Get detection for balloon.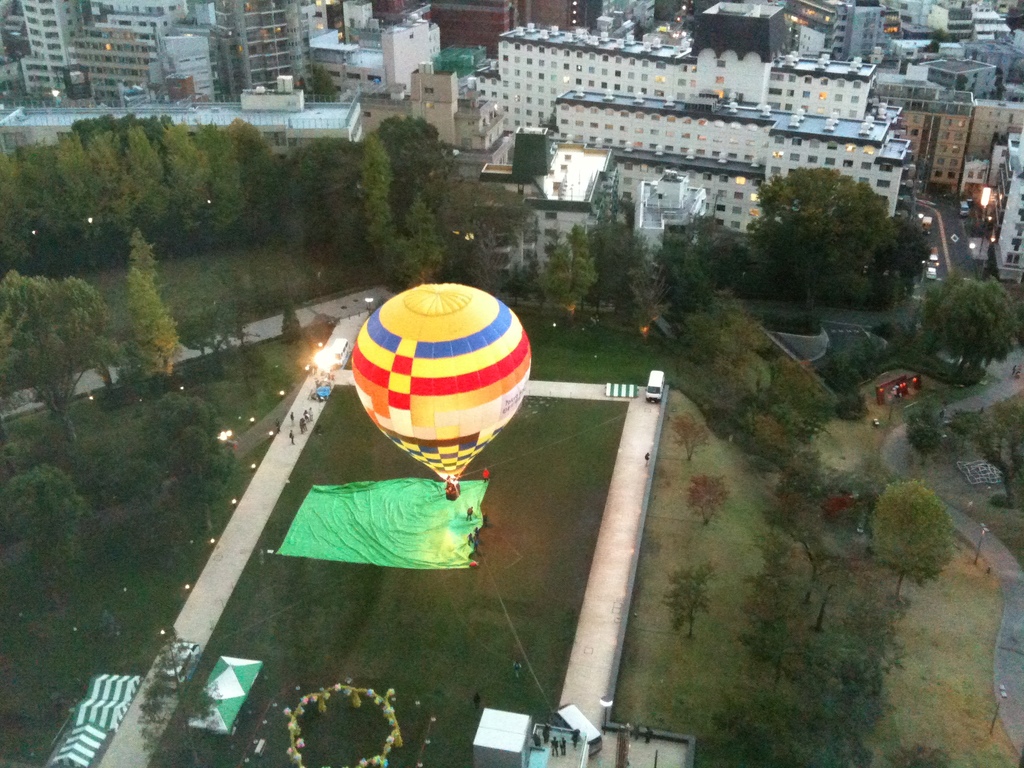
Detection: crop(351, 283, 530, 486).
